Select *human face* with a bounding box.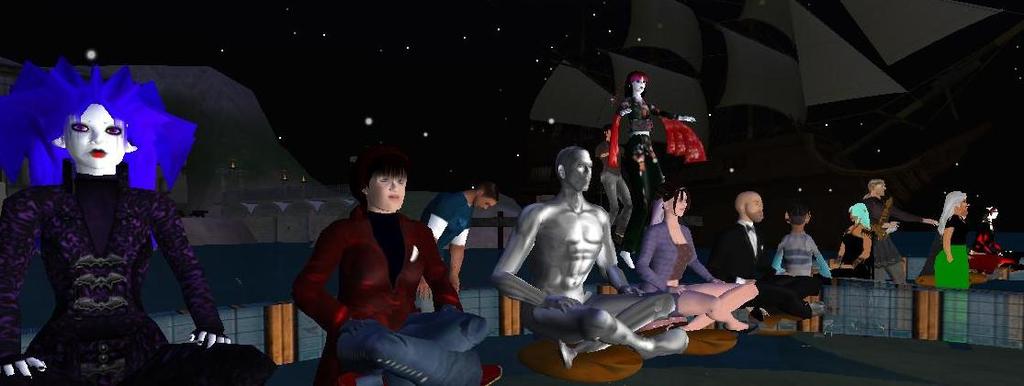
box=[372, 174, 407, 211].
